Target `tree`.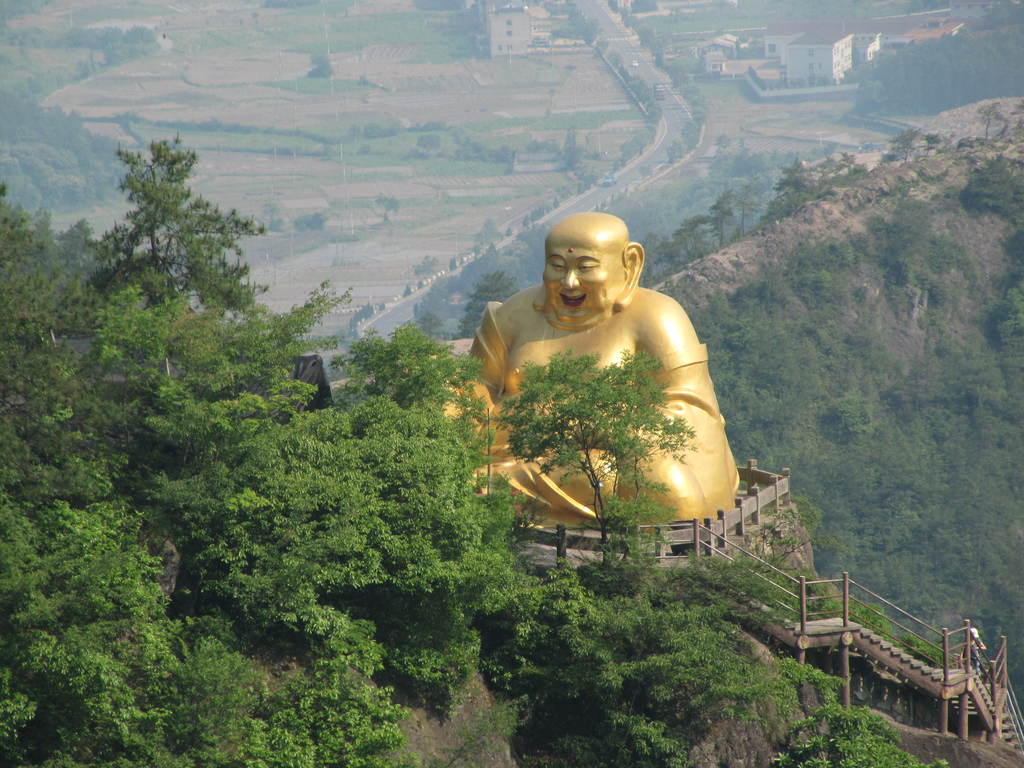
Target region: box=[743, 486, 822, 573].
